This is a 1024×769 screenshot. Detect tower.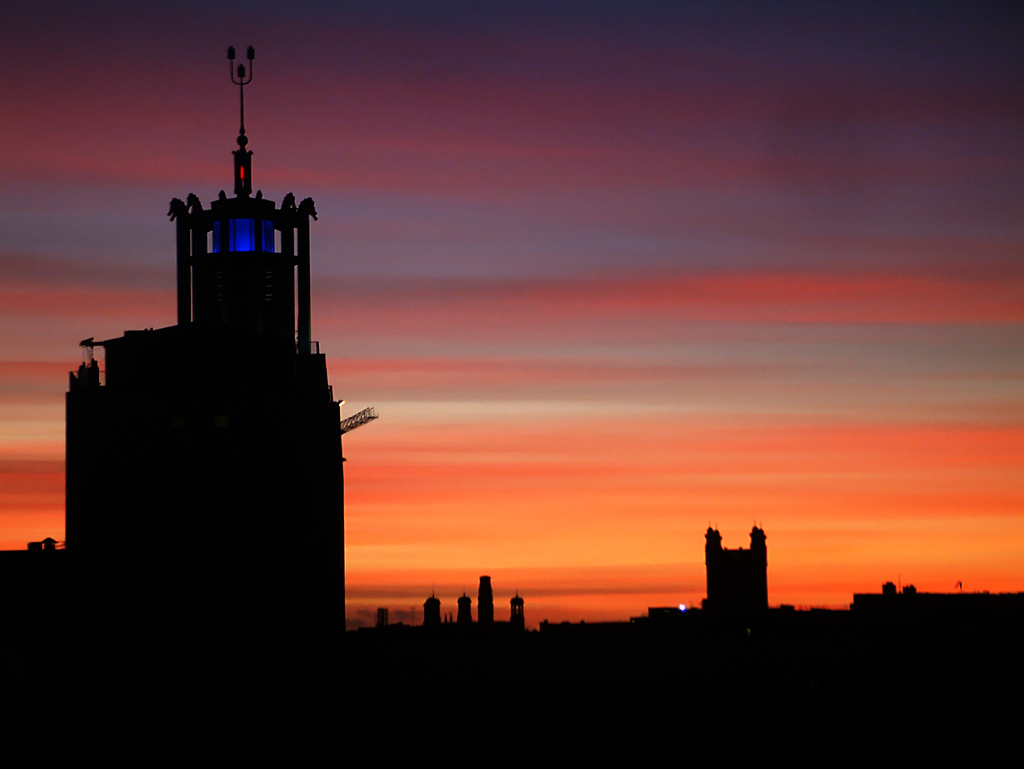
[61, 40, 442, 701].
